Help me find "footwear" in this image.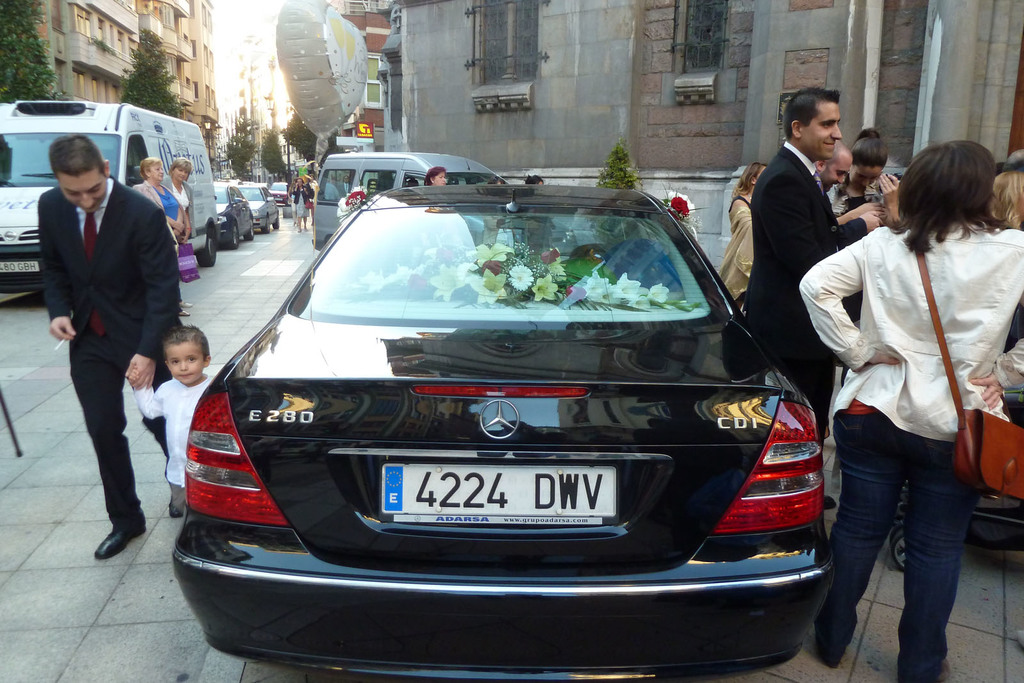
Found it: x1=180, y1=300, x2=193, y2=308.
